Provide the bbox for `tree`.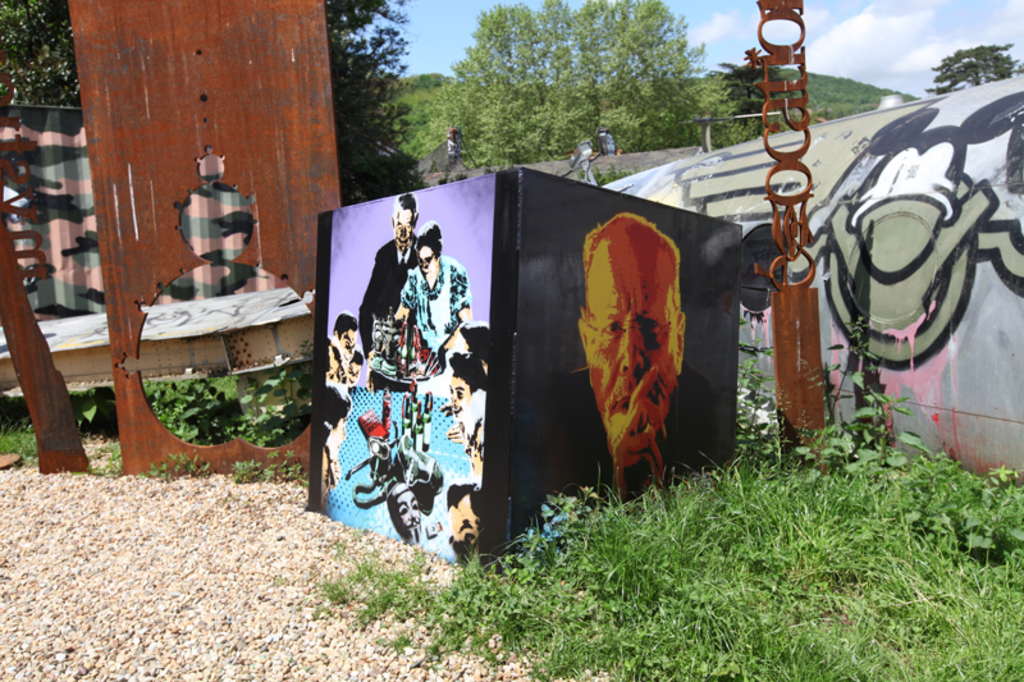
Rect(431, 18, 750, 150).
